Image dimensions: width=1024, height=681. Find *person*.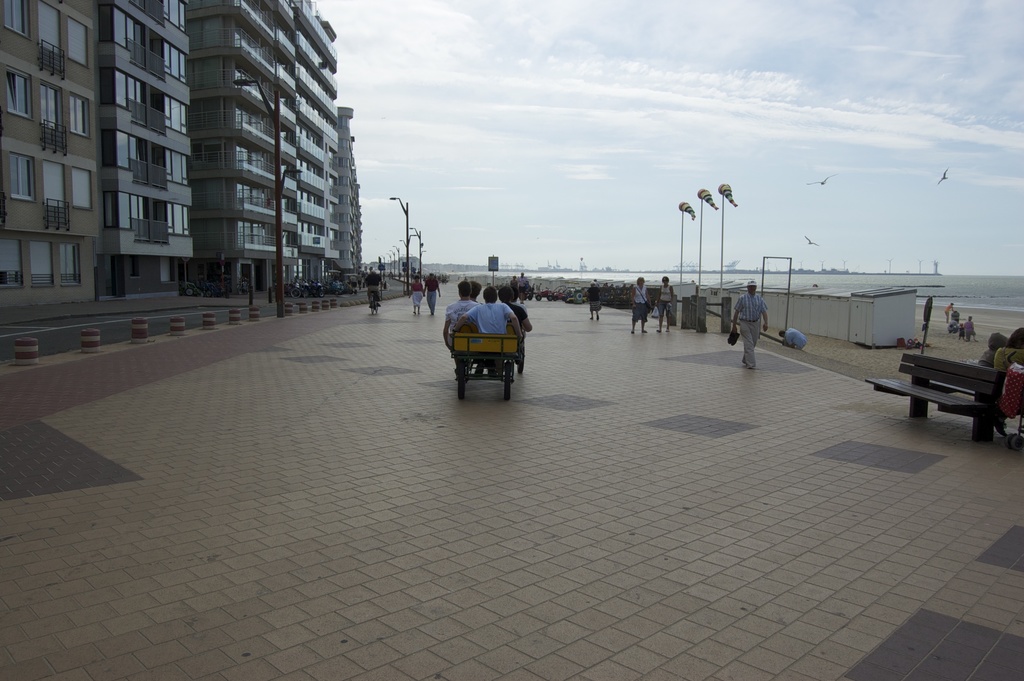
select_region(945, 302, 955, 322).
